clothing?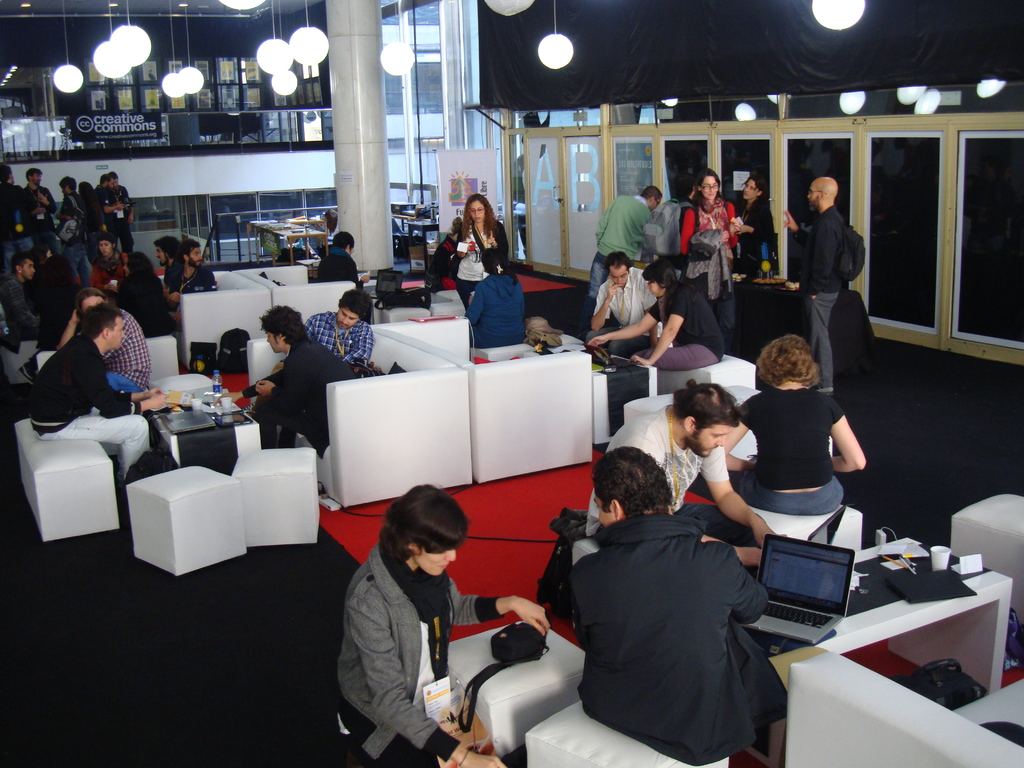
735/390/831/516
